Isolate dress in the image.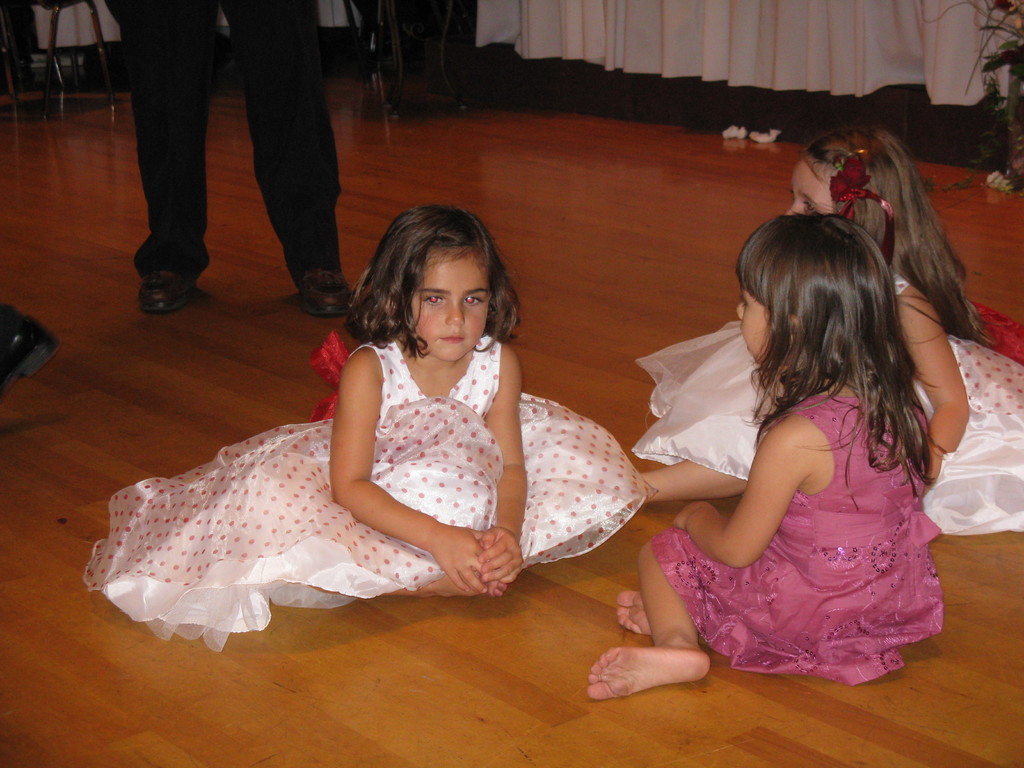
Isolated region: (628,265,1023,548).
